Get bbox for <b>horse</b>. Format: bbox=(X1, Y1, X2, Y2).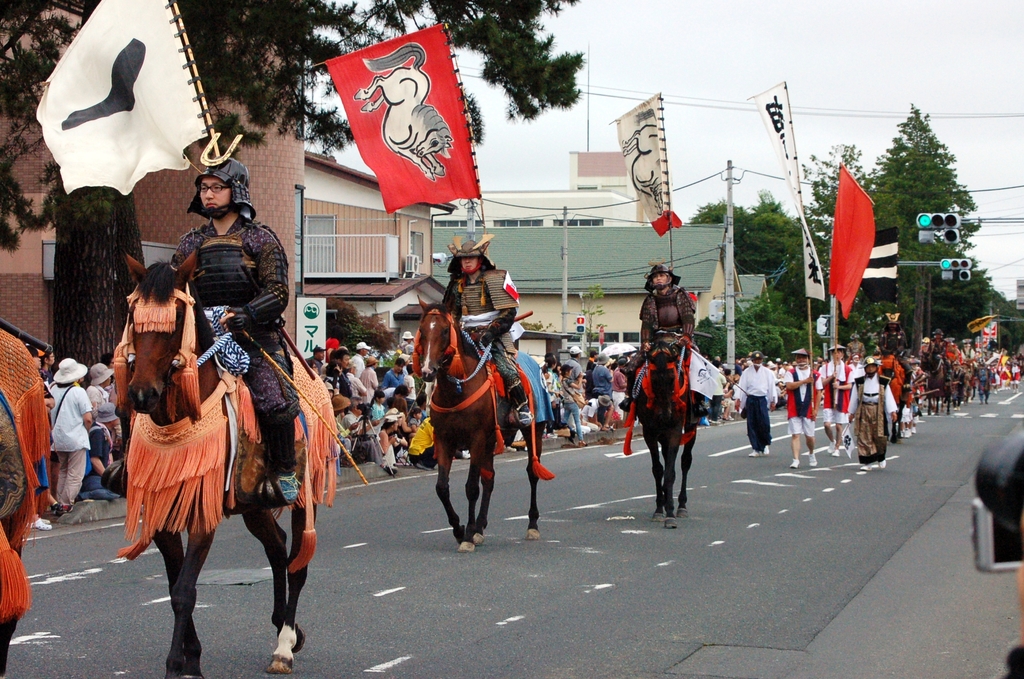
bbox=(0, 330, 51, 678).
